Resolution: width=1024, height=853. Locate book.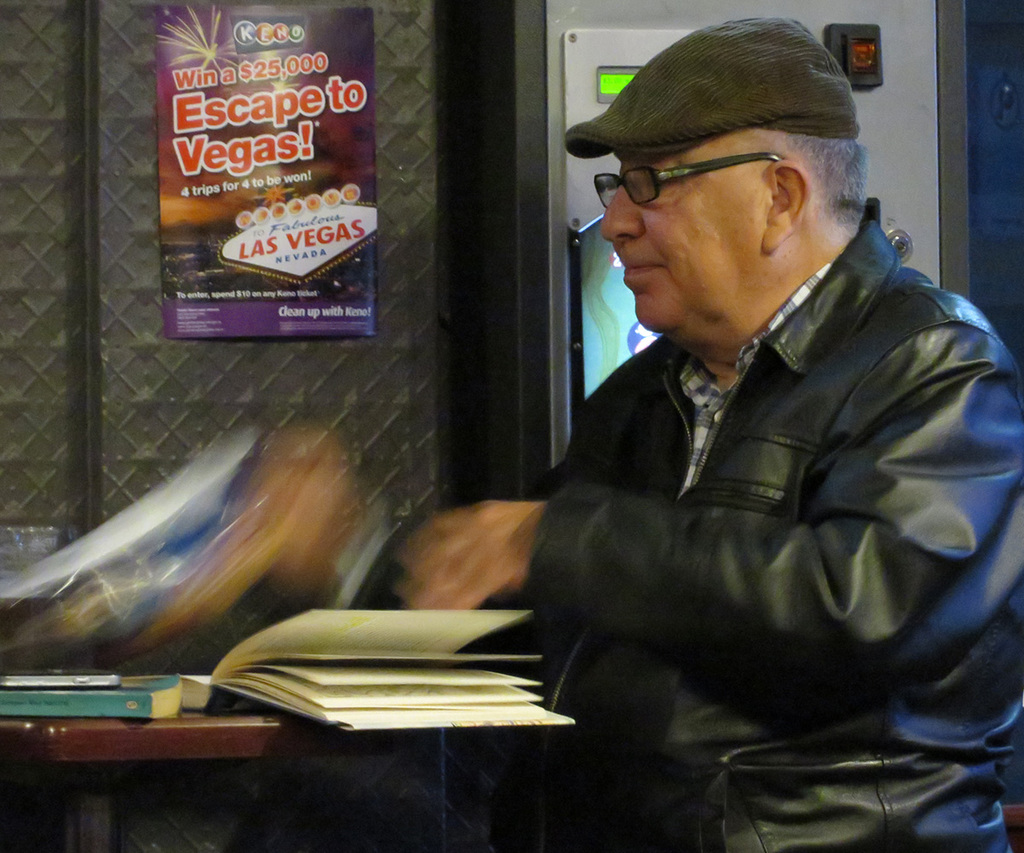
bbox=(167, 595, 634, 749).
